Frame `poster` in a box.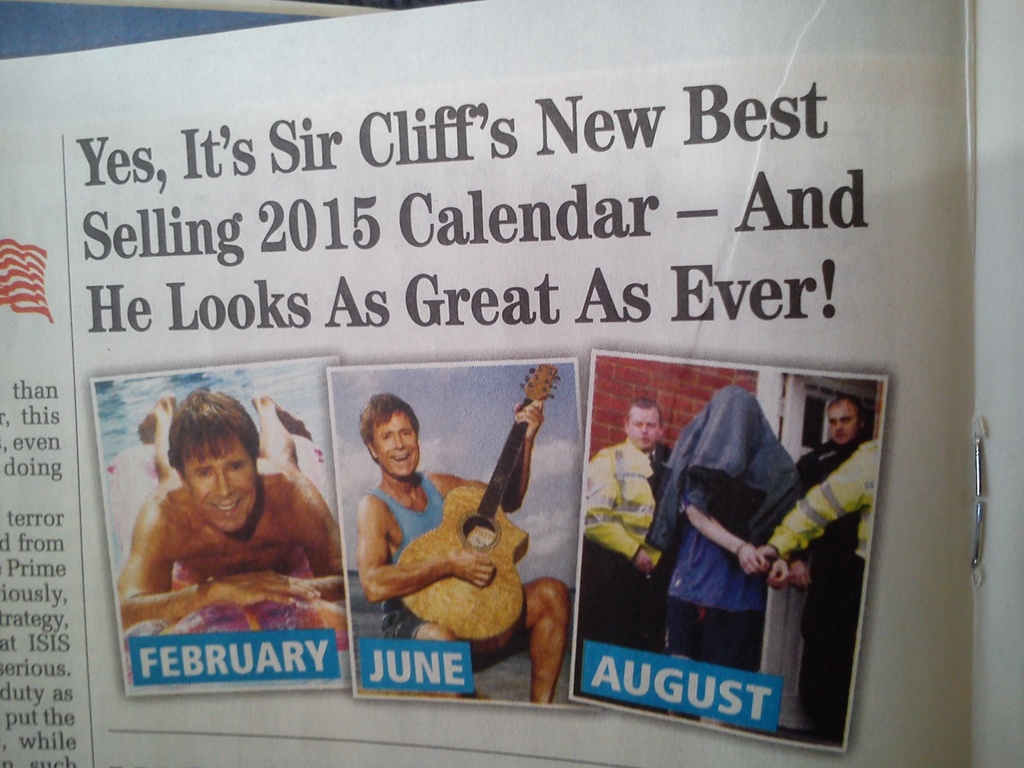
region(91, 352, 354, 684).
